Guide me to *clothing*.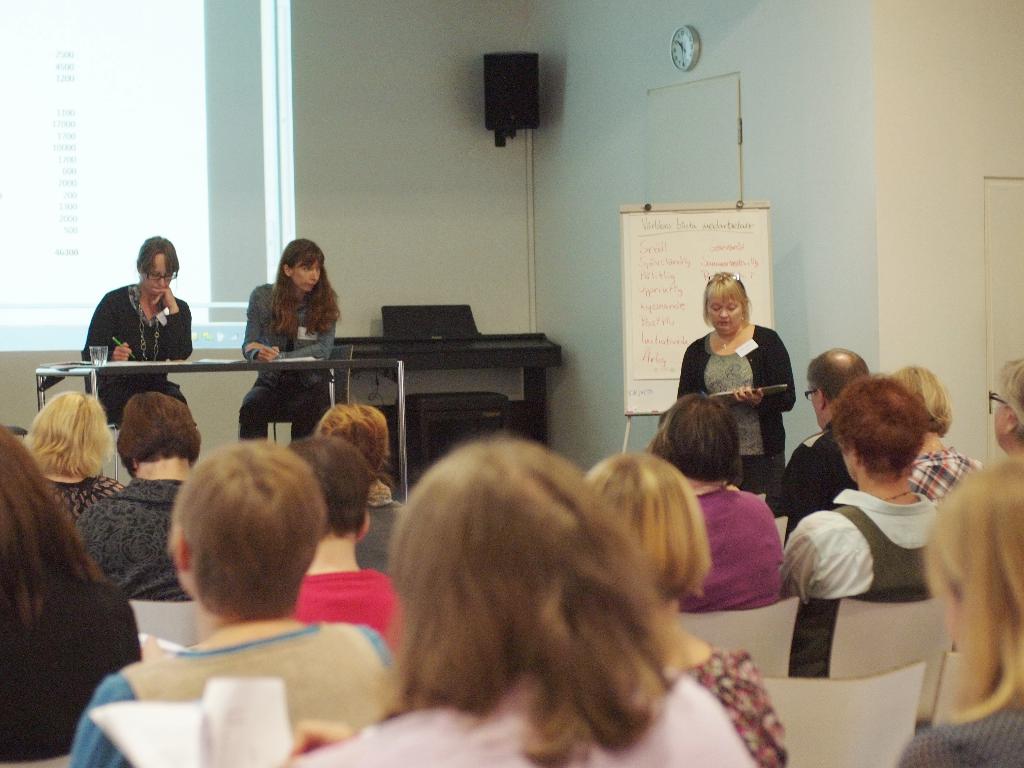
Guidance: locate(42, 468, 128, 520).
